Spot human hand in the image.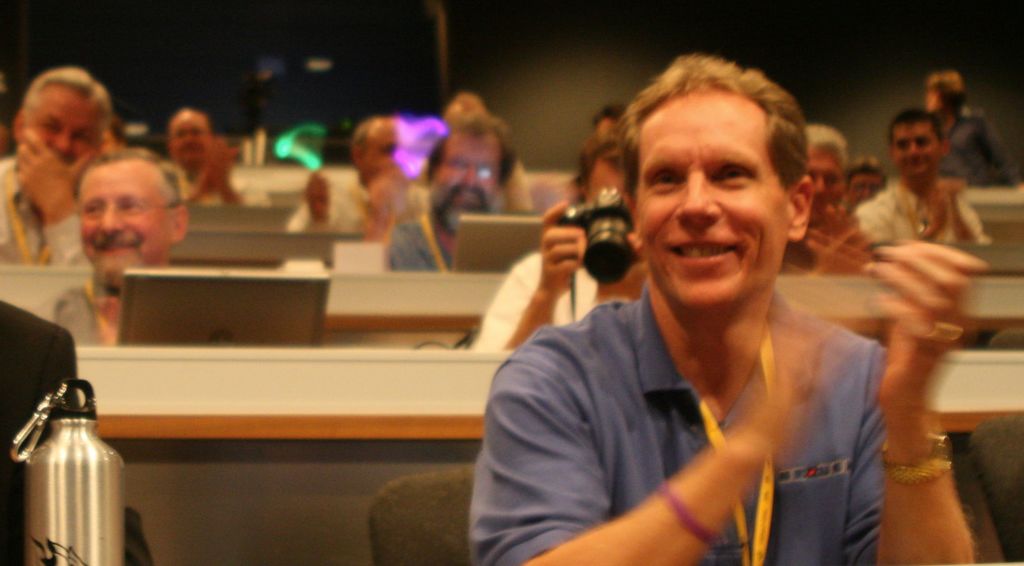
human hand found at bbox=[950, 174, 967, 212].
